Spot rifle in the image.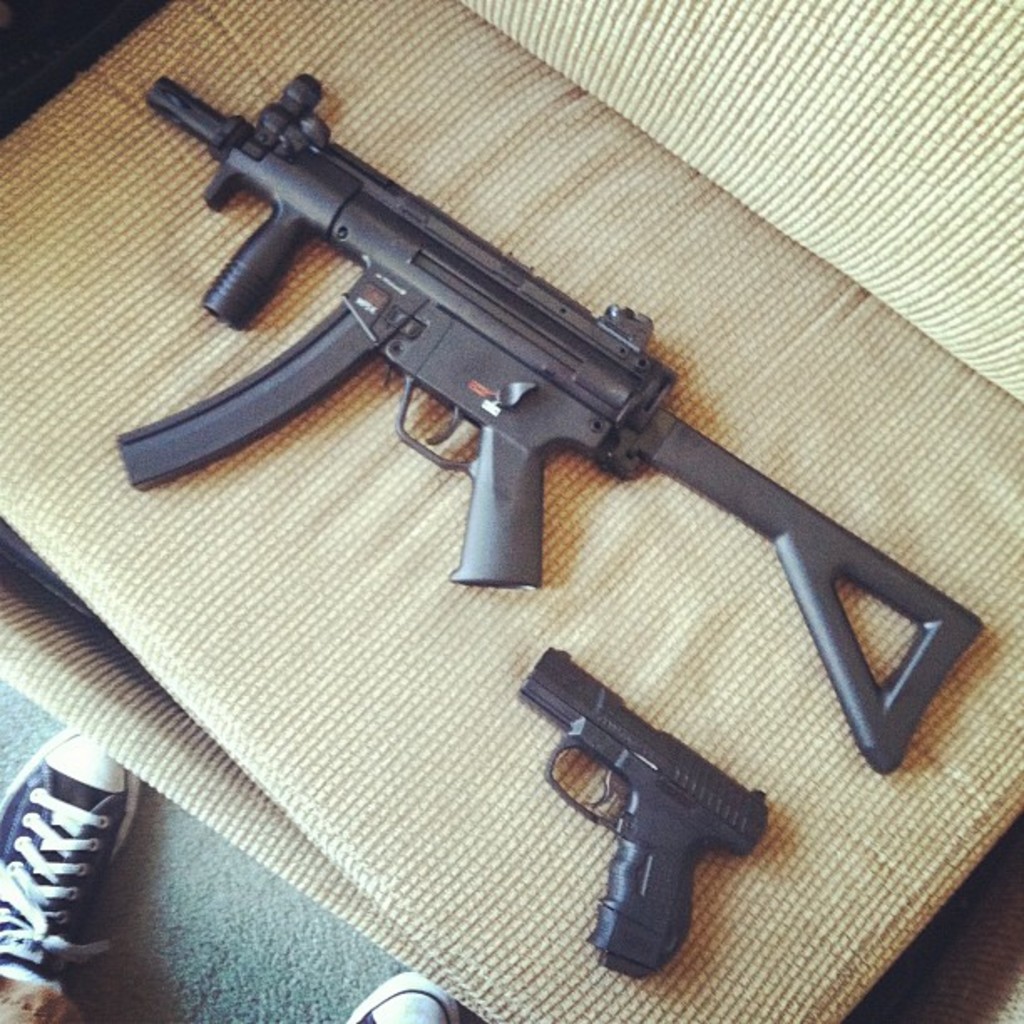
rifle found at (120,70,987,780).
